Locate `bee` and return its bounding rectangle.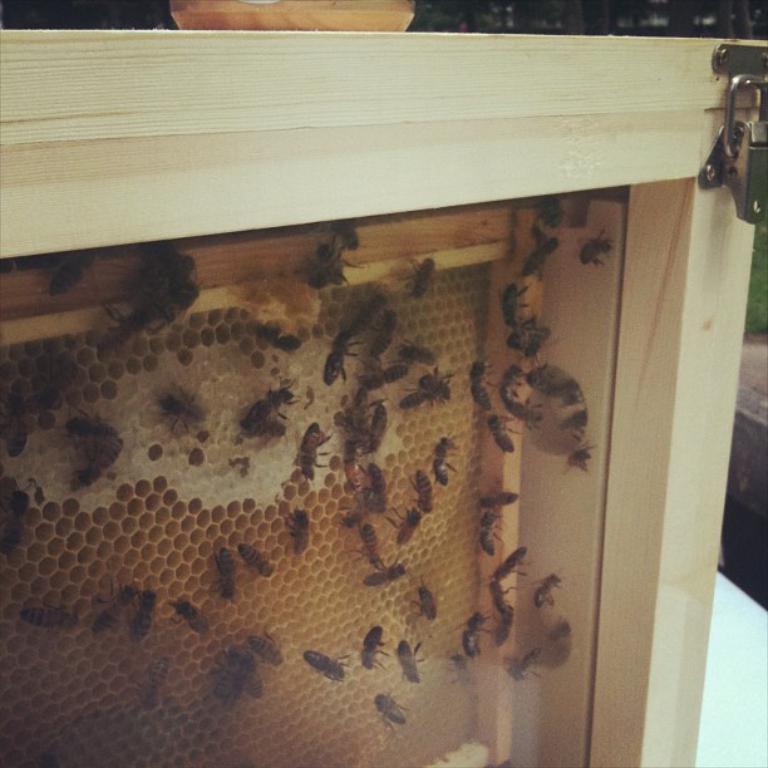
(left=405, top=252, right=442, bottom=295).
